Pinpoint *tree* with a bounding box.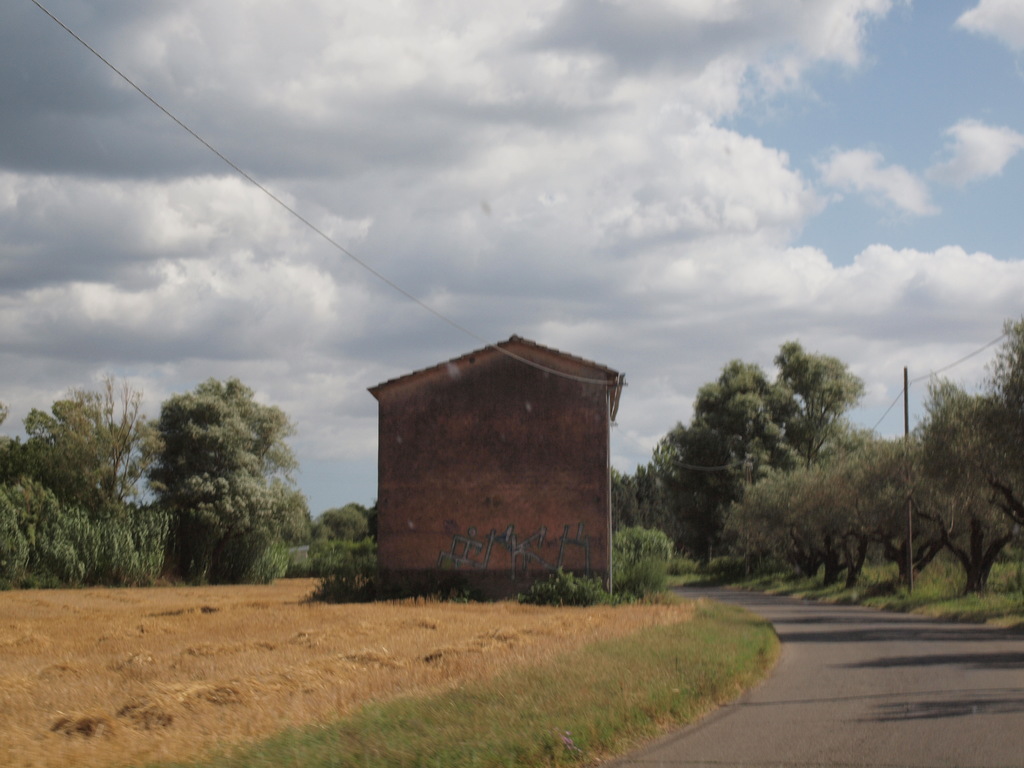
<box>902,373,1020,590</box>.
